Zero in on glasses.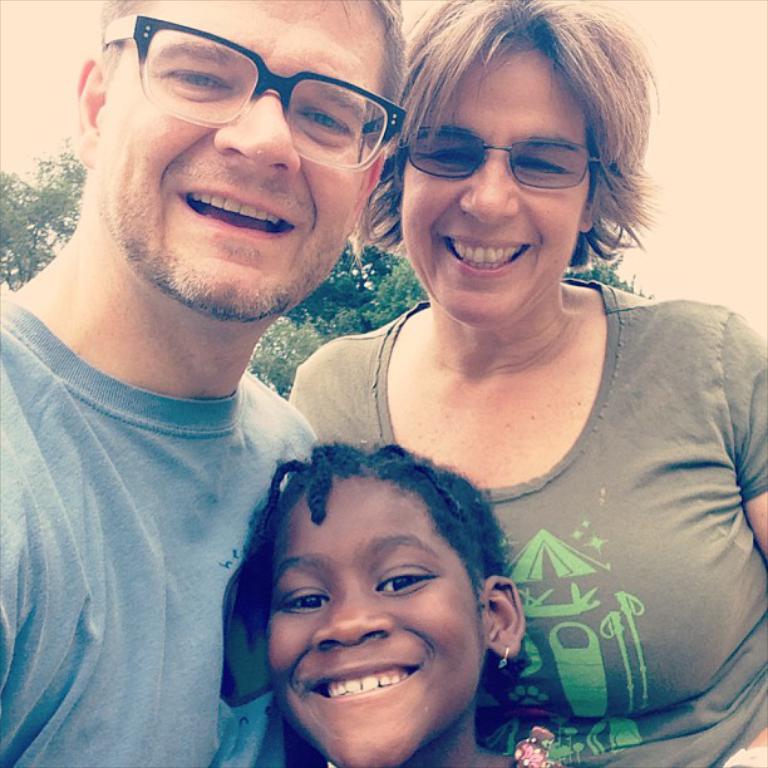
Zeroed in: bbox=(403, 120, 604, 197).
